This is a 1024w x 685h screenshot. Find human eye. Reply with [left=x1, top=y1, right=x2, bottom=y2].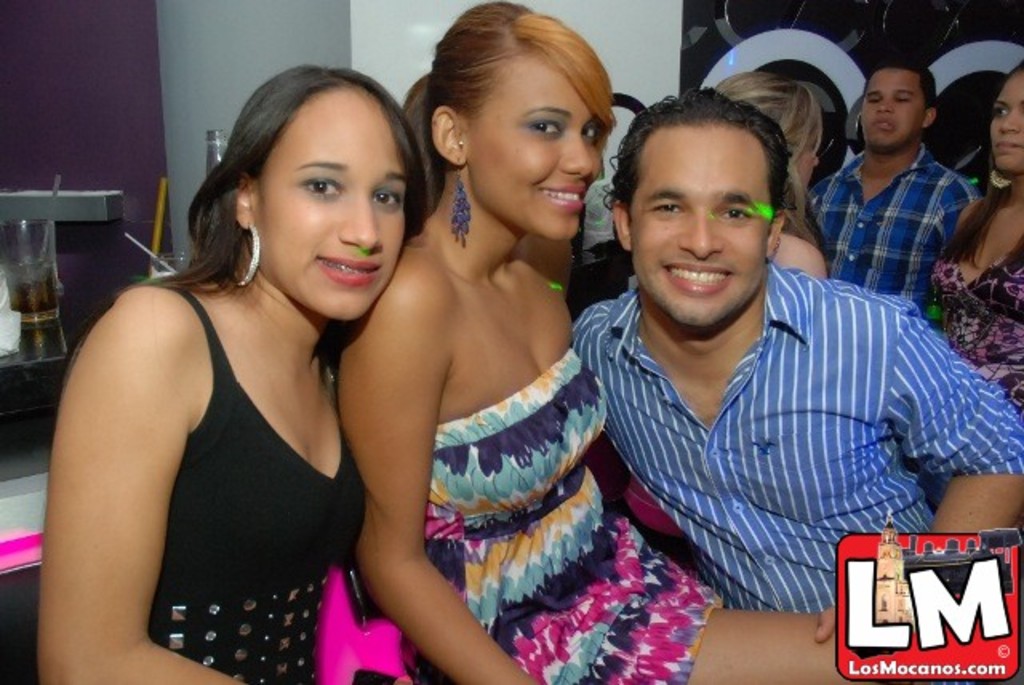
[left=371, top=187, right=400, bottom=210].
